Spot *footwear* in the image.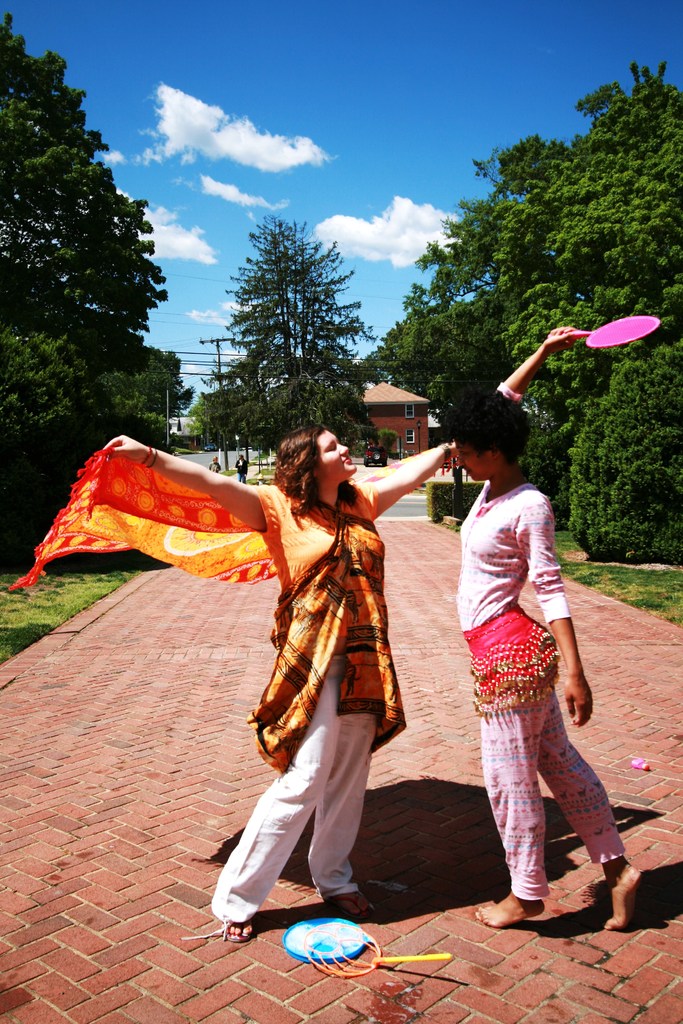
*footwear* found at l=217, t=912, r=257, b=950.
